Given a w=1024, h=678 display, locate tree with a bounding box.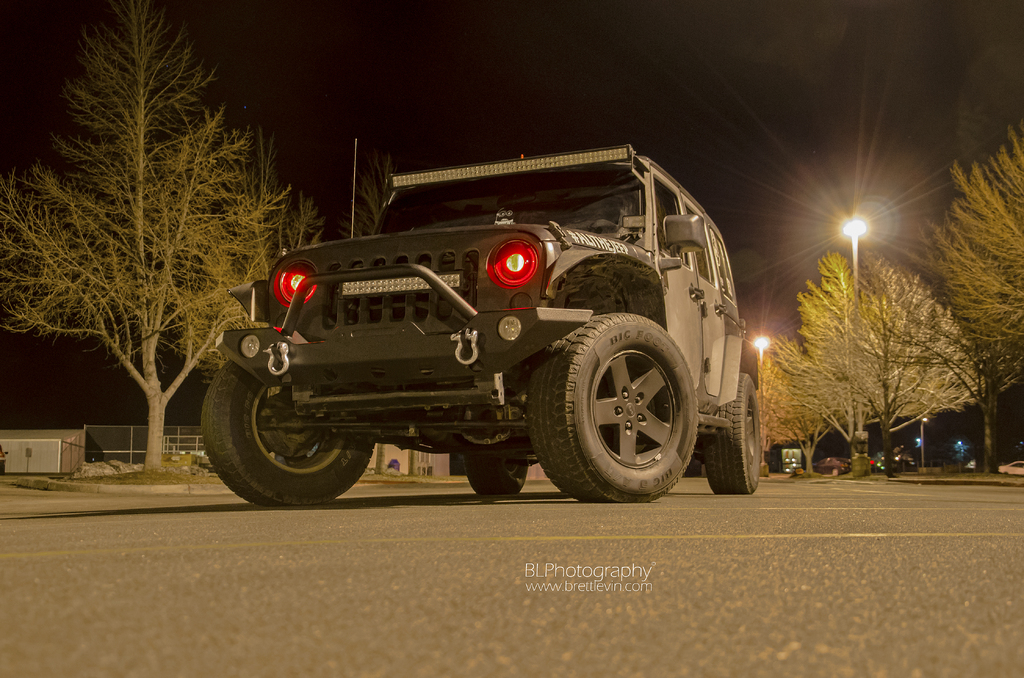
Located: <region>337, 149, 404, 233</region>.
